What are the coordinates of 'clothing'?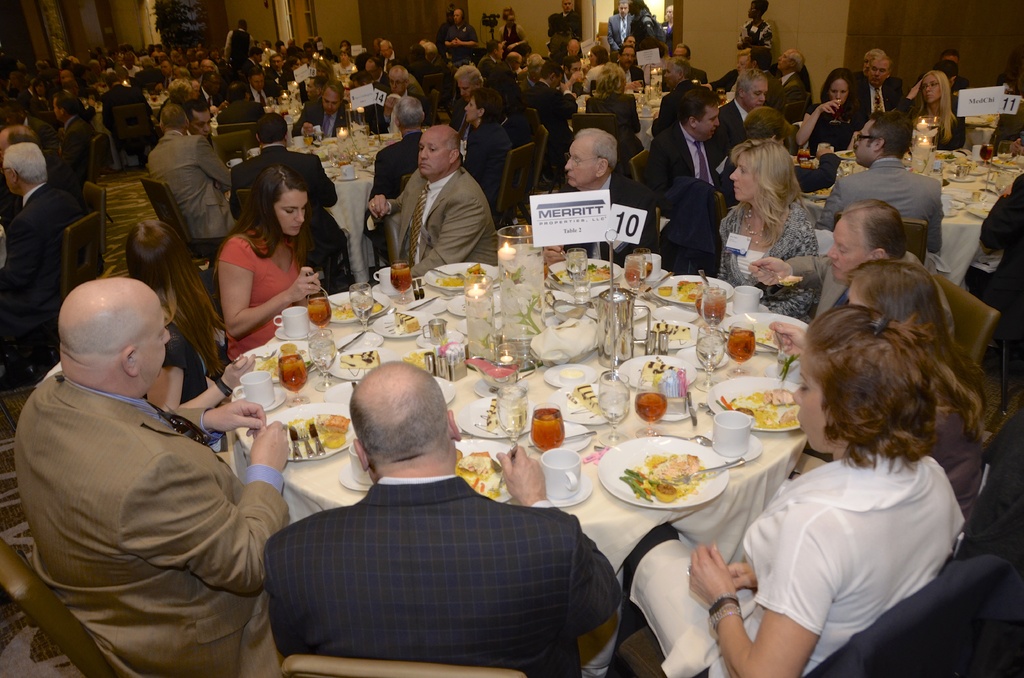
<box>990,96,1023,156</box>.
